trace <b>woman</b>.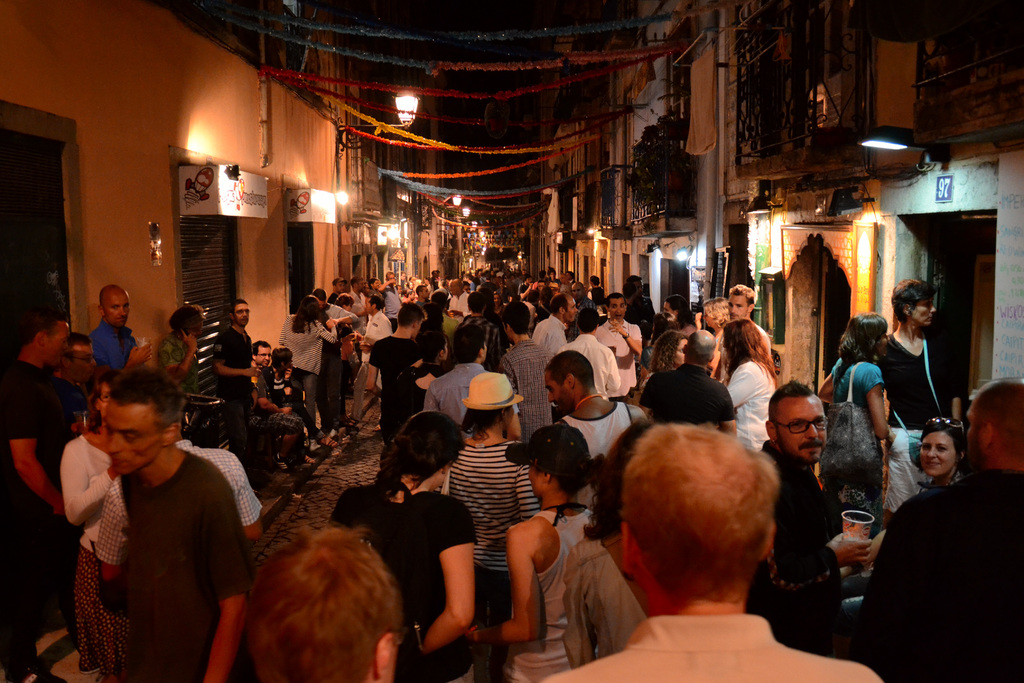
Traced to {"left": 327, "top": 408, "right": 500, "bottom": 682}.
